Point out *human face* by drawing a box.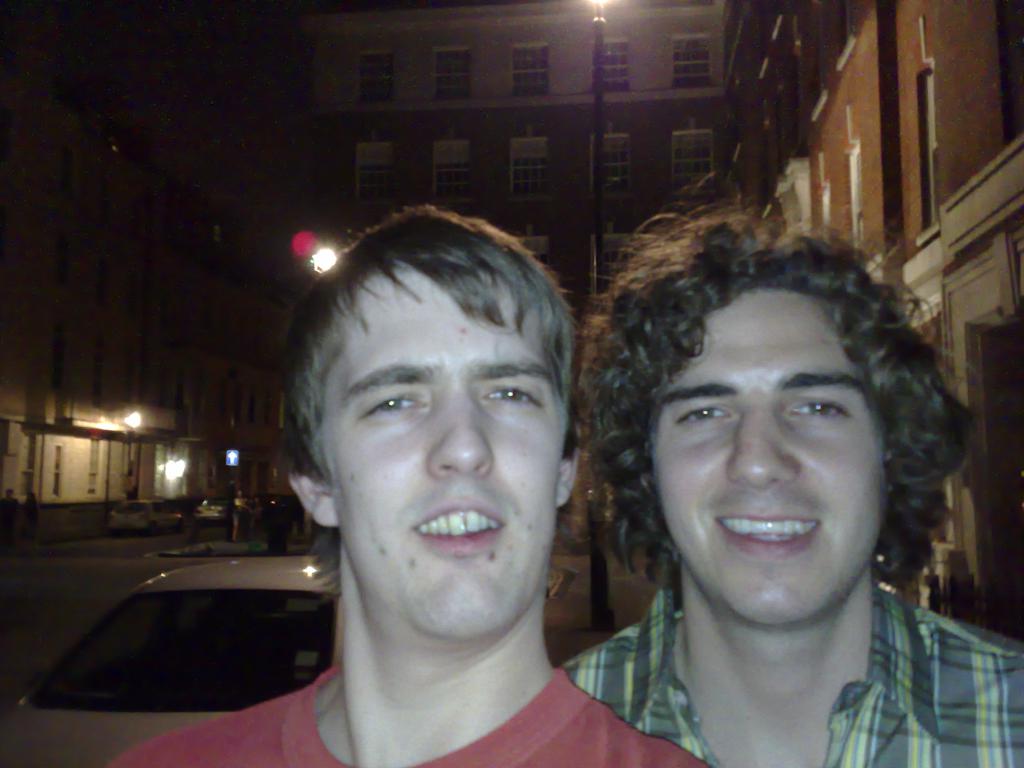
crop(650, 281, 888, 627).
